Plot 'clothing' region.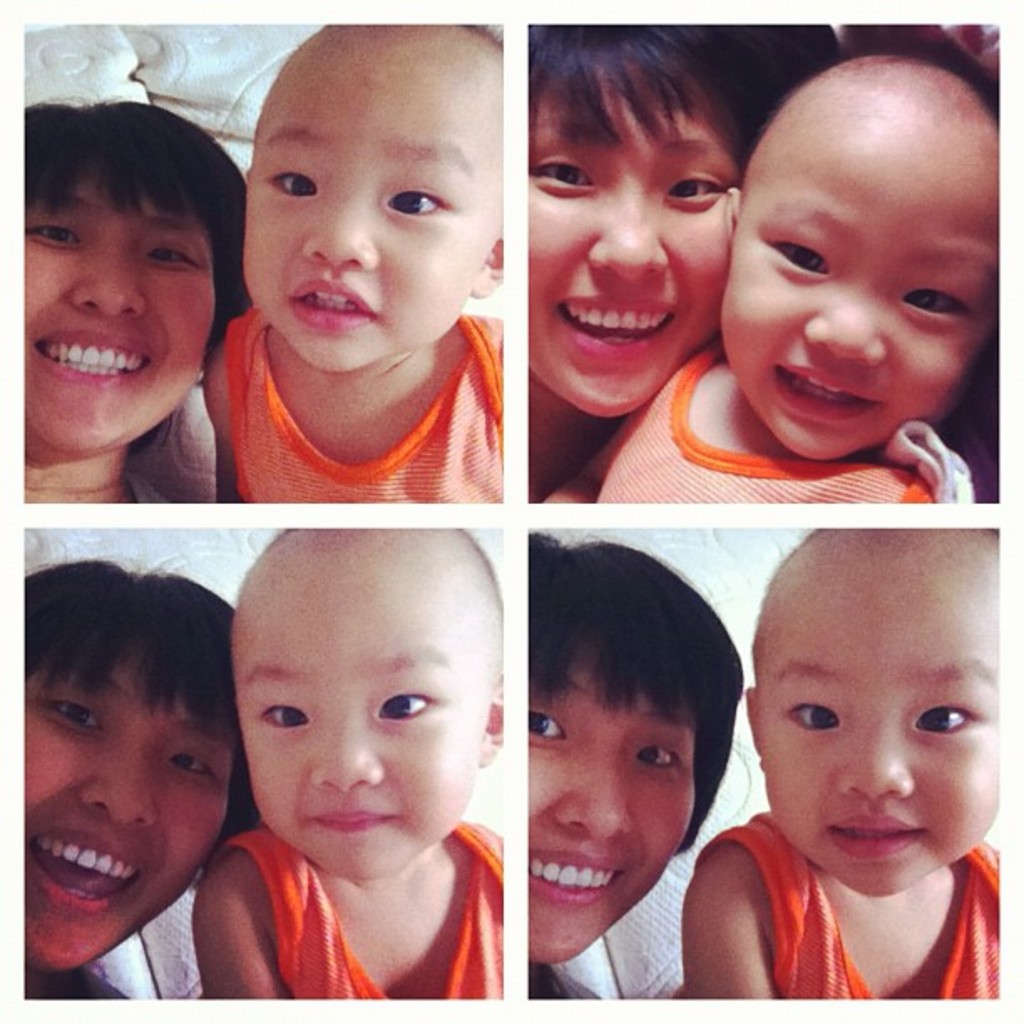
Plotted at left=708, top=812, right=997, bottom=1001.
